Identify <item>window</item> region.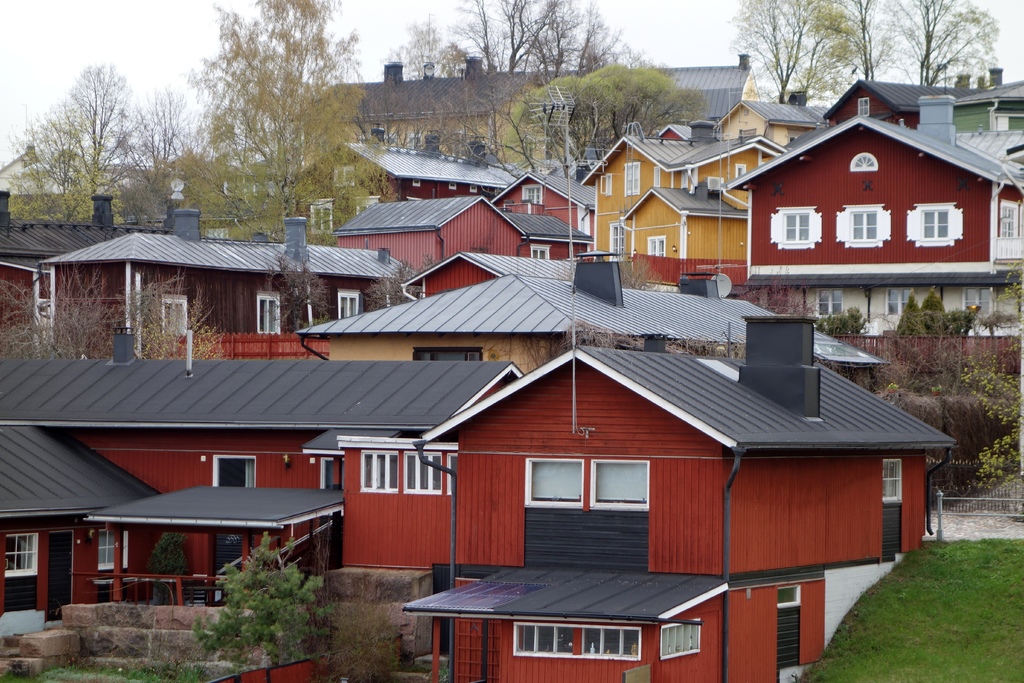
Region: x1=881, y1=457, x2=902, y2=504.
